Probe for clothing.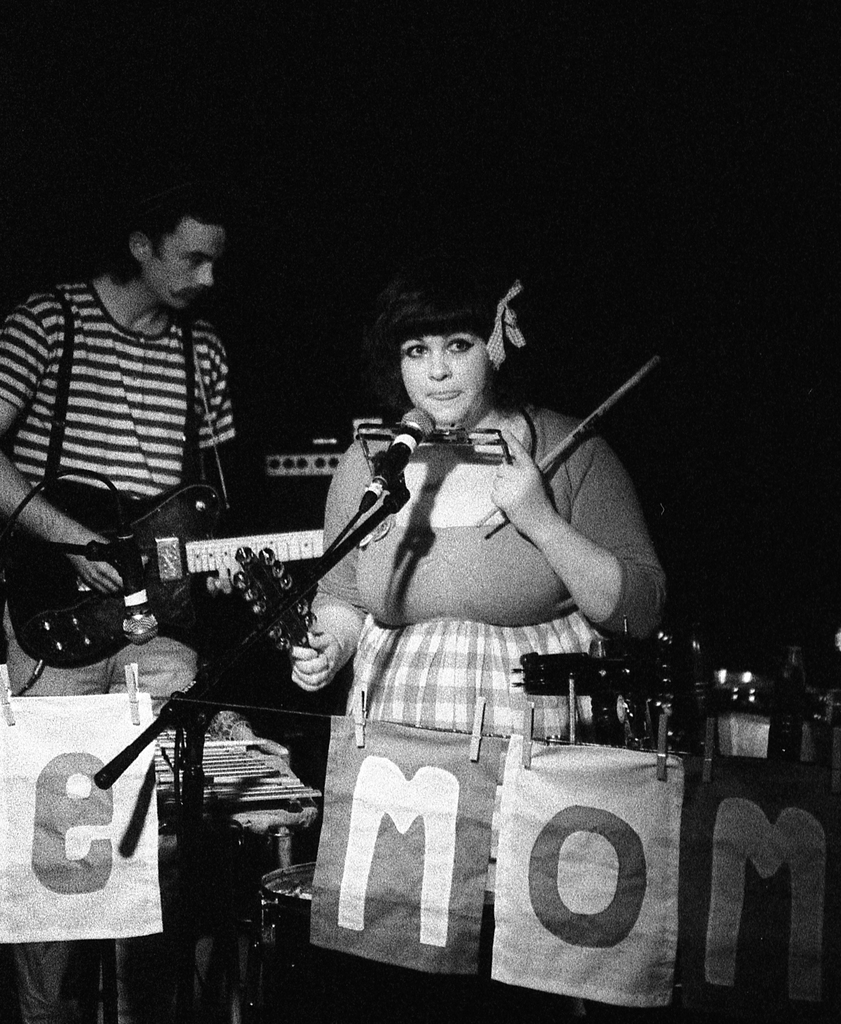
Probe result: (left=284, top=414, right=716, bottom=732).
